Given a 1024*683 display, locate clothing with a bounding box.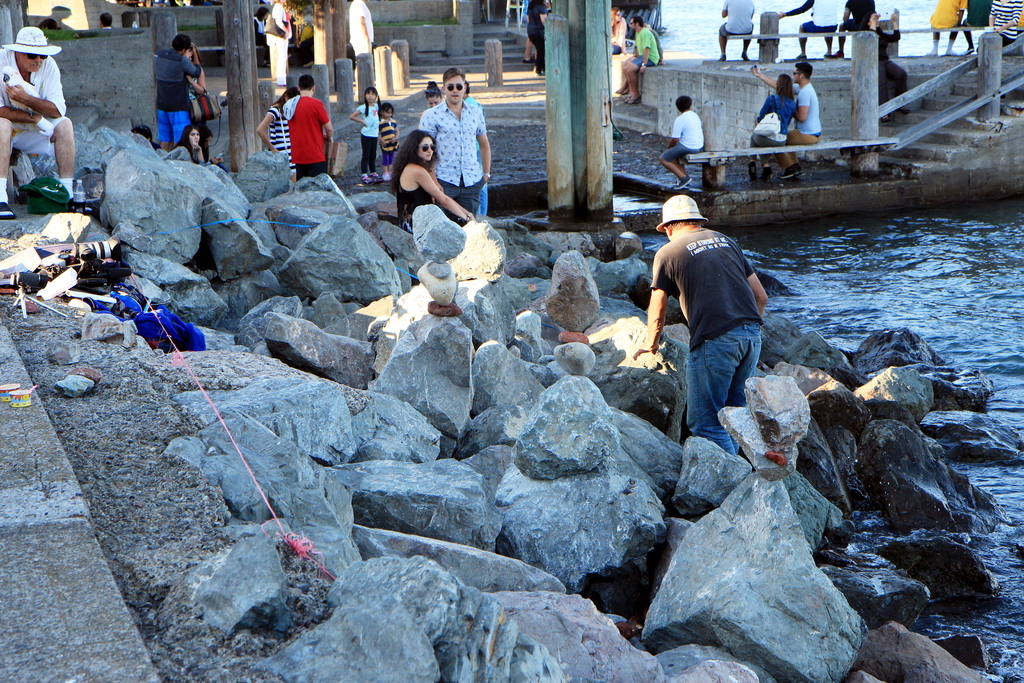
Located: (528,0,553,71).
